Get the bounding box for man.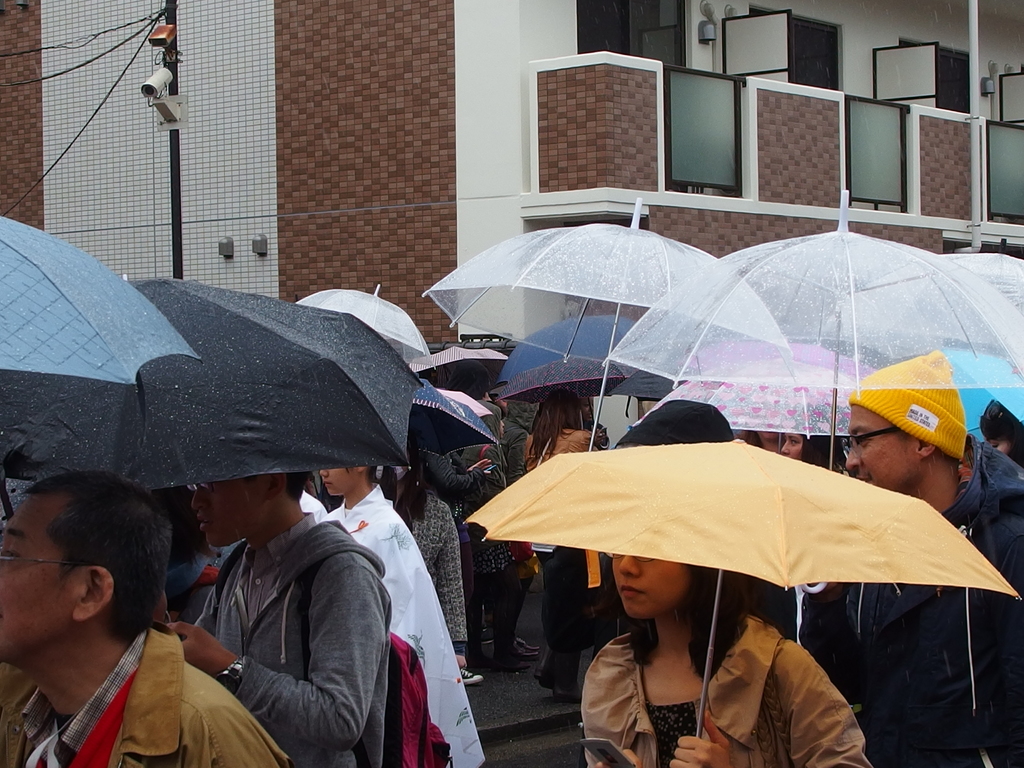
left=801, top=345, right=1023, bottom=767.
